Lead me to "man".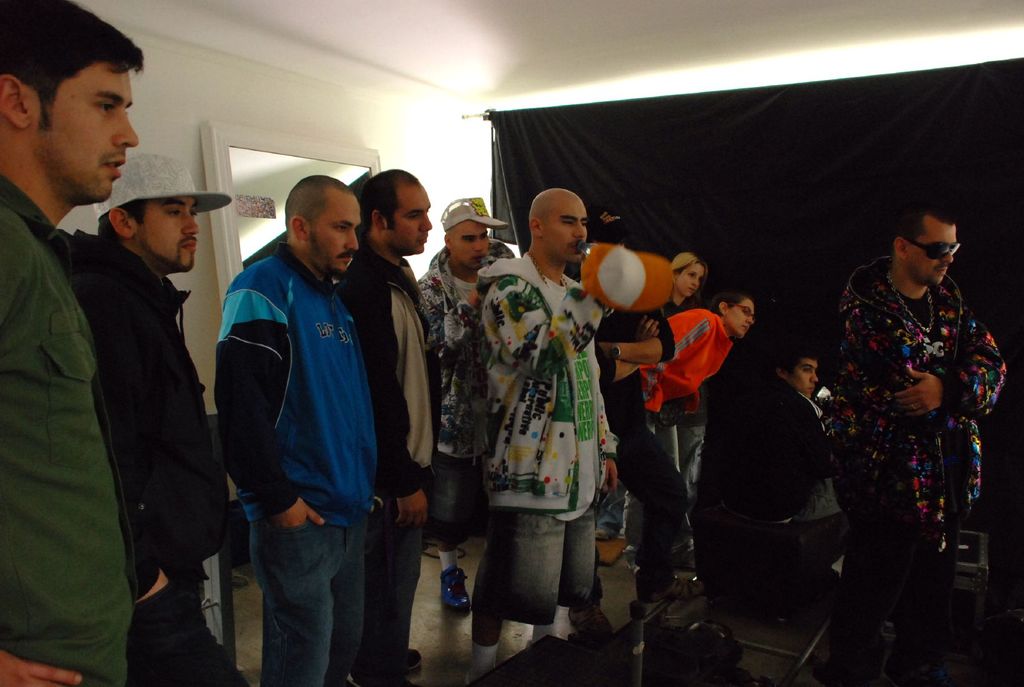
Lead to [211, 173, 386, 686].
